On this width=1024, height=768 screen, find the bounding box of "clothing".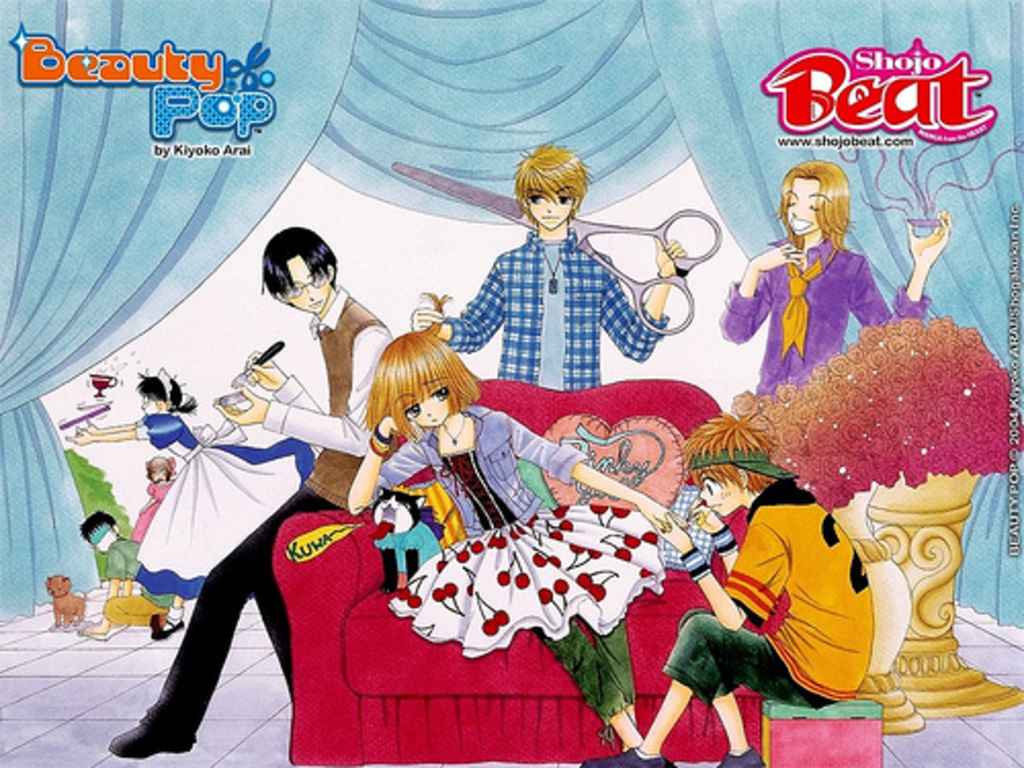
Bounding box: [left=713, top=217, right=930, bottom=401].
